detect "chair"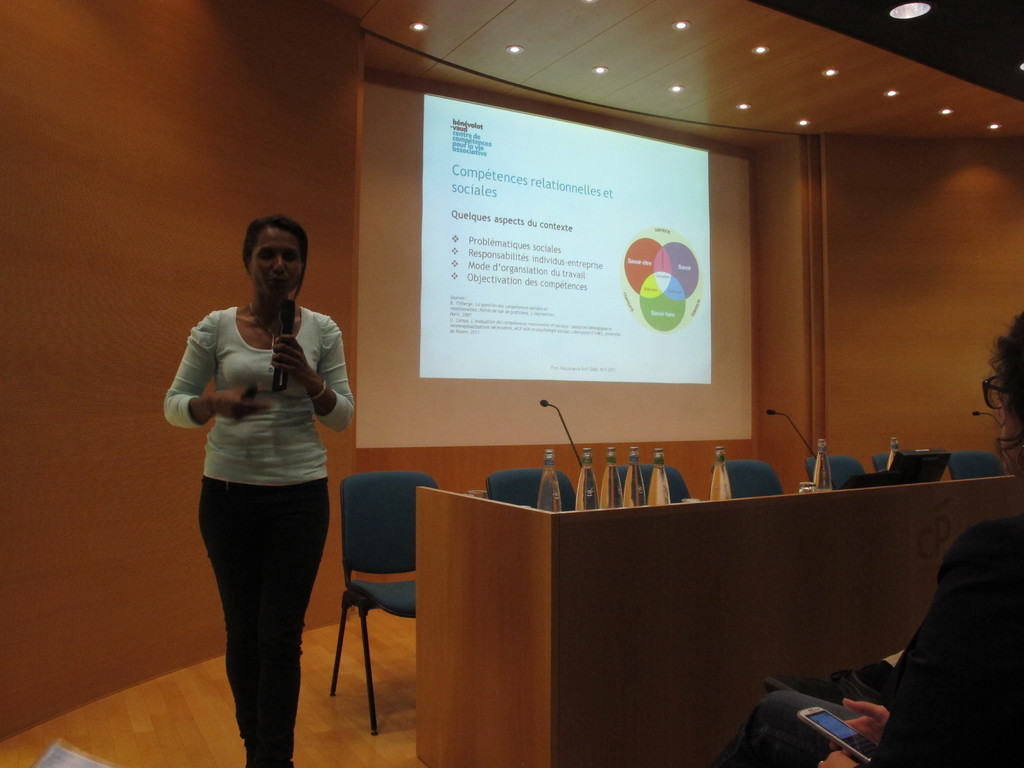
bbox(611, 465, 690, 507)
